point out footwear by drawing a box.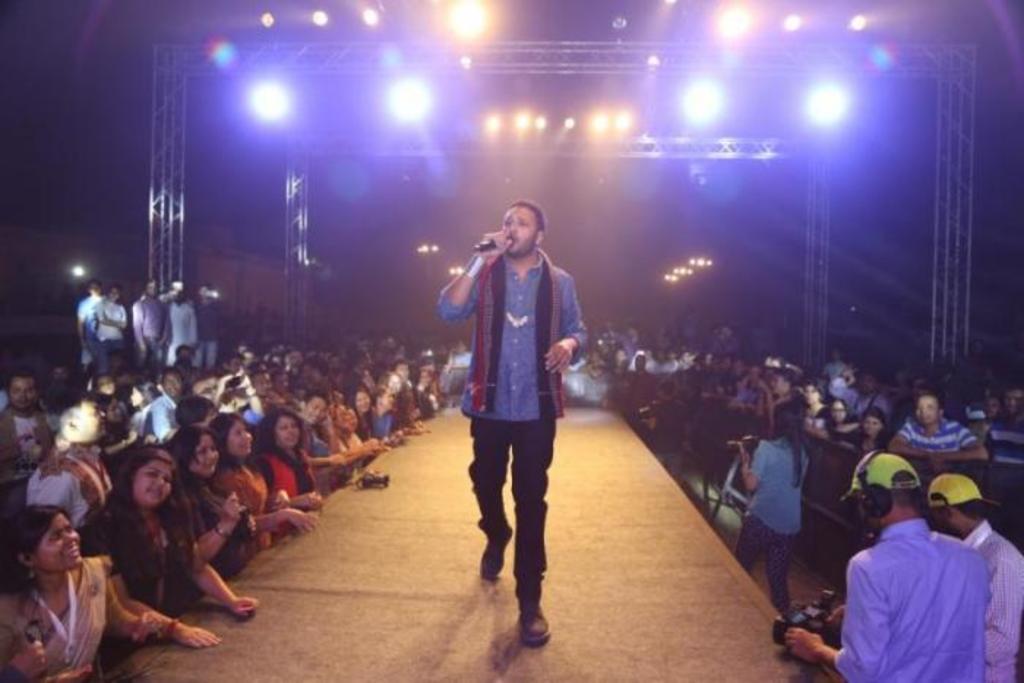
pyautogui.locateOnScreen(477, 528, 513, 582).
